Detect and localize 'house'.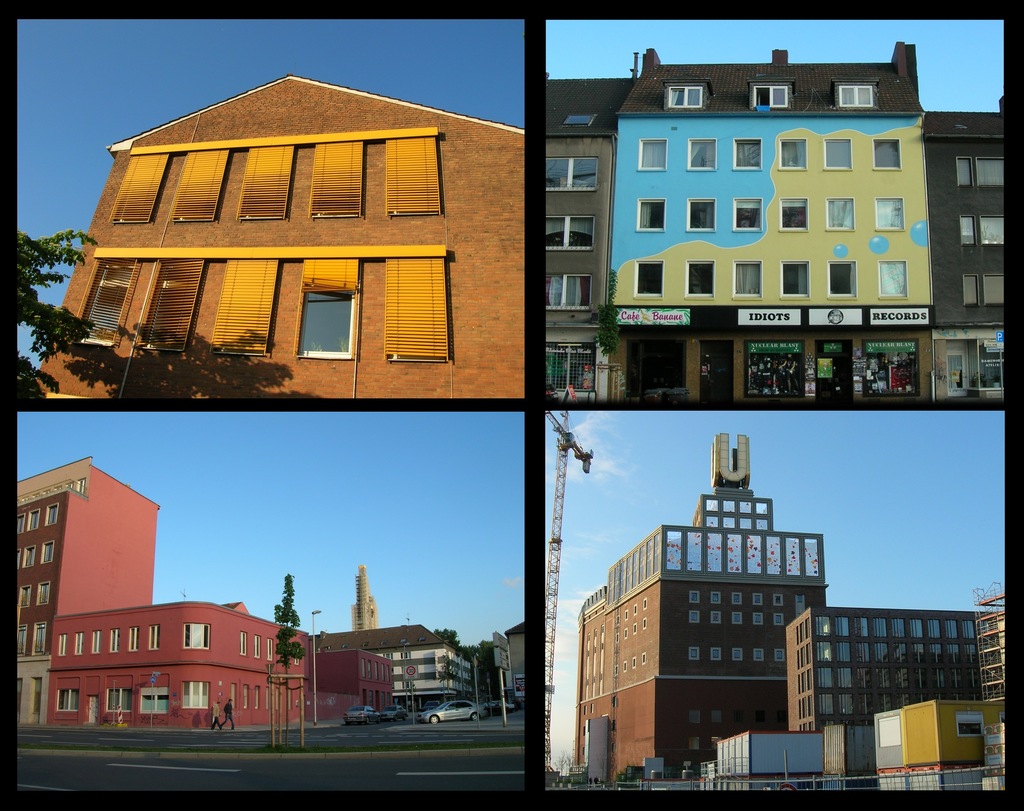
Localized at locate(495, 614, 532, 711).
